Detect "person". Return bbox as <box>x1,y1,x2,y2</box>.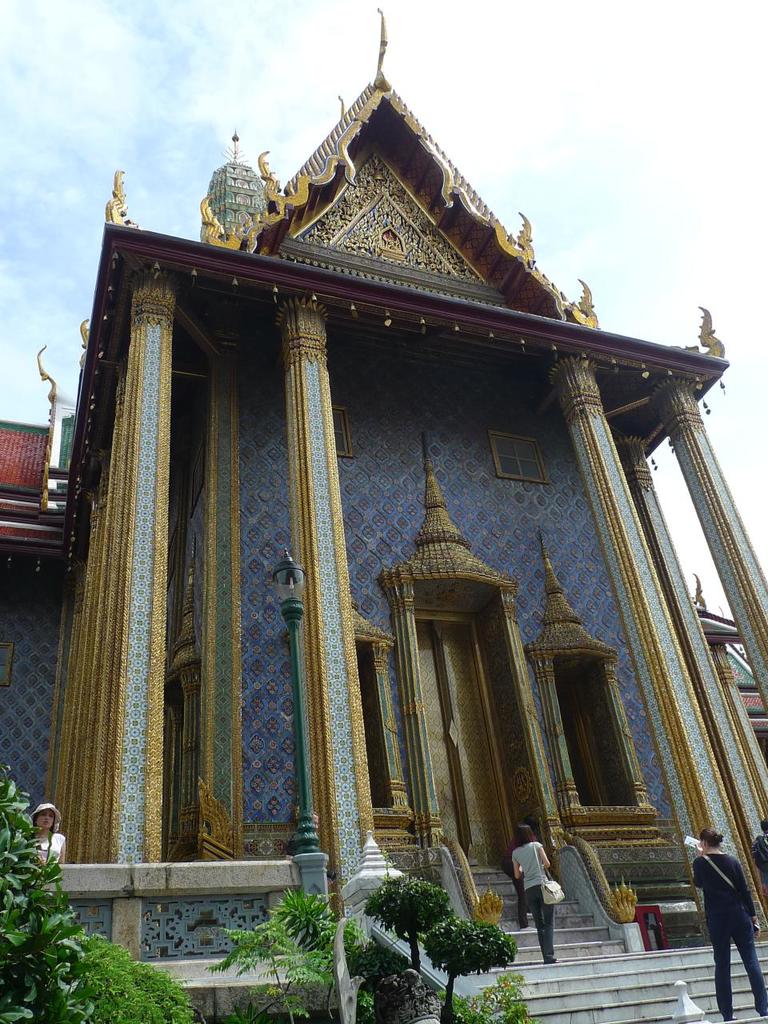
<box>27,799,73,864</box>.
